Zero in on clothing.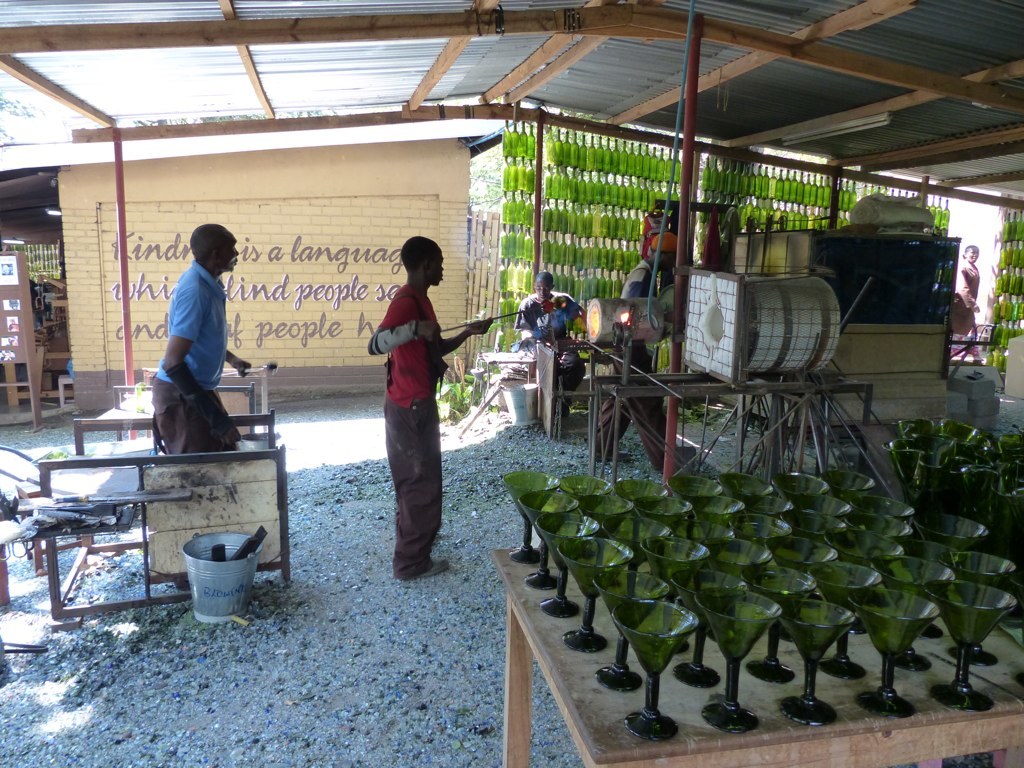
Zeroed in: {"left": 370, "top": 280, "right": 448, "bottom": 581}.
